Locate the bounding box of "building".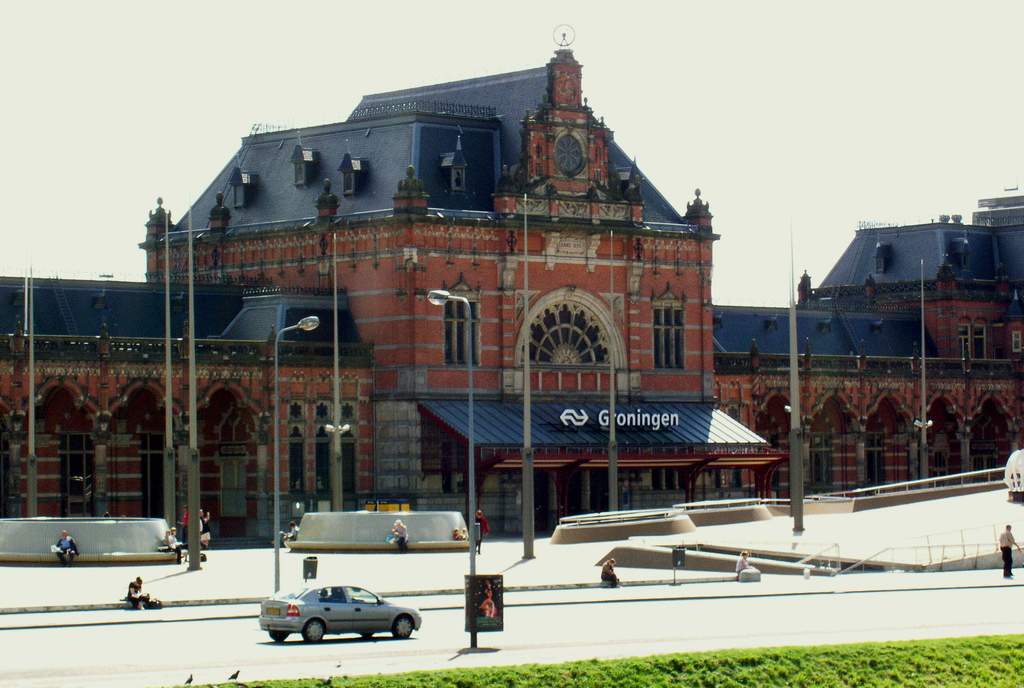
Bounding box: box(0, 24, 1023, 546).
